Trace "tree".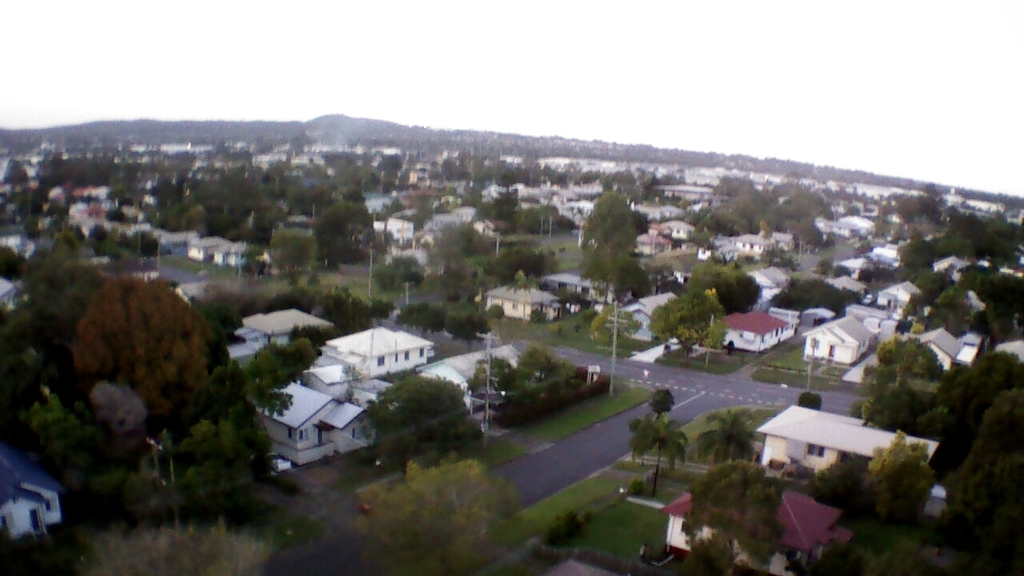
Traced to pyautogui.locateOnScreen(858, 430, 942, 526).
